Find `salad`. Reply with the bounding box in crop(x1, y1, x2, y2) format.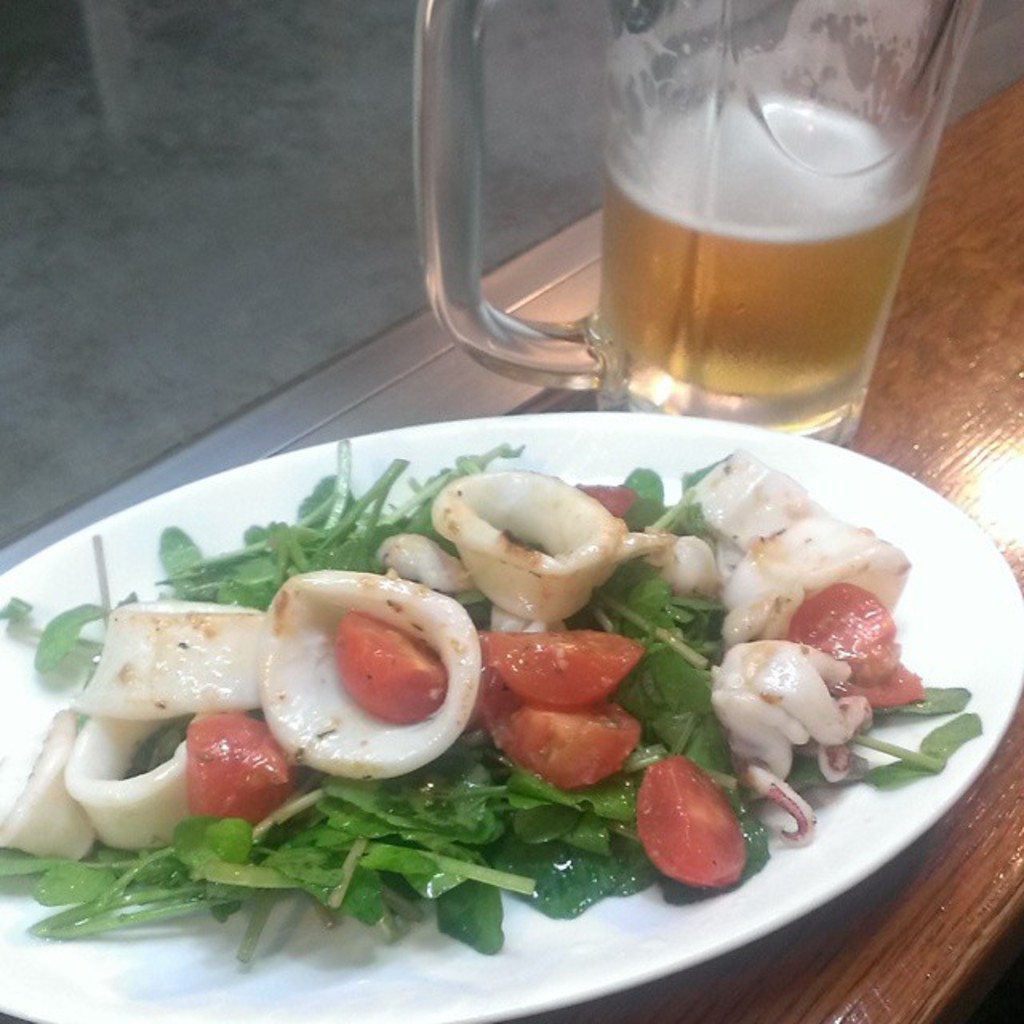
crop(0, 440, 987, 986).
